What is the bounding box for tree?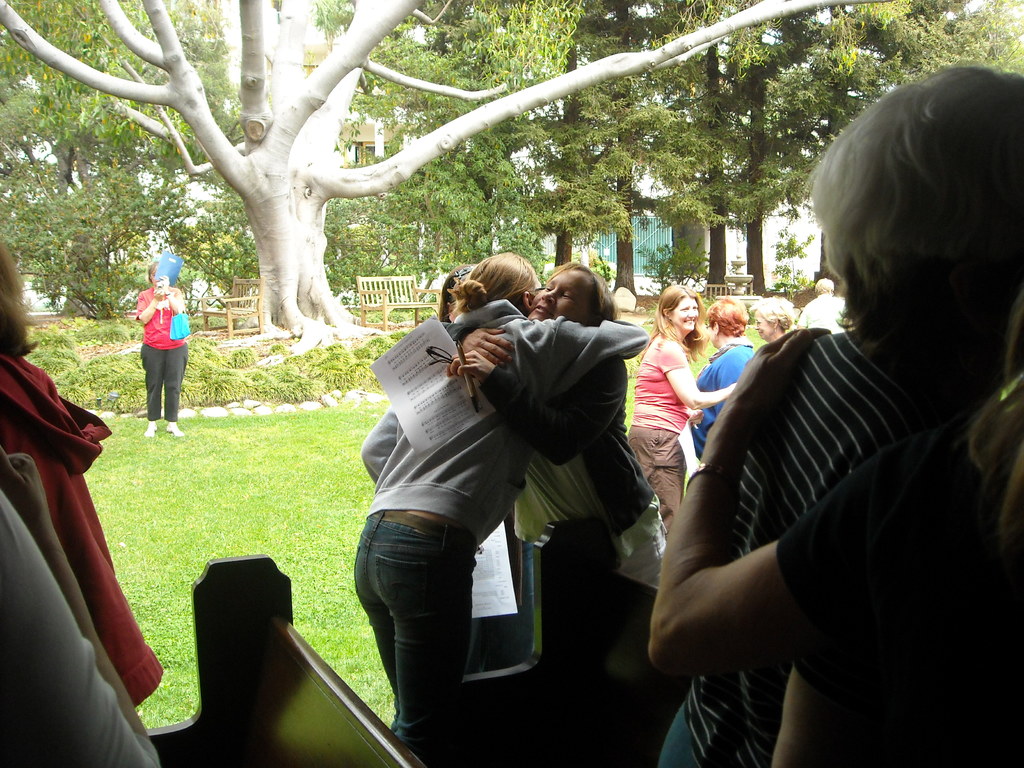
[left=683, top=0, right=780, bottom=317].
